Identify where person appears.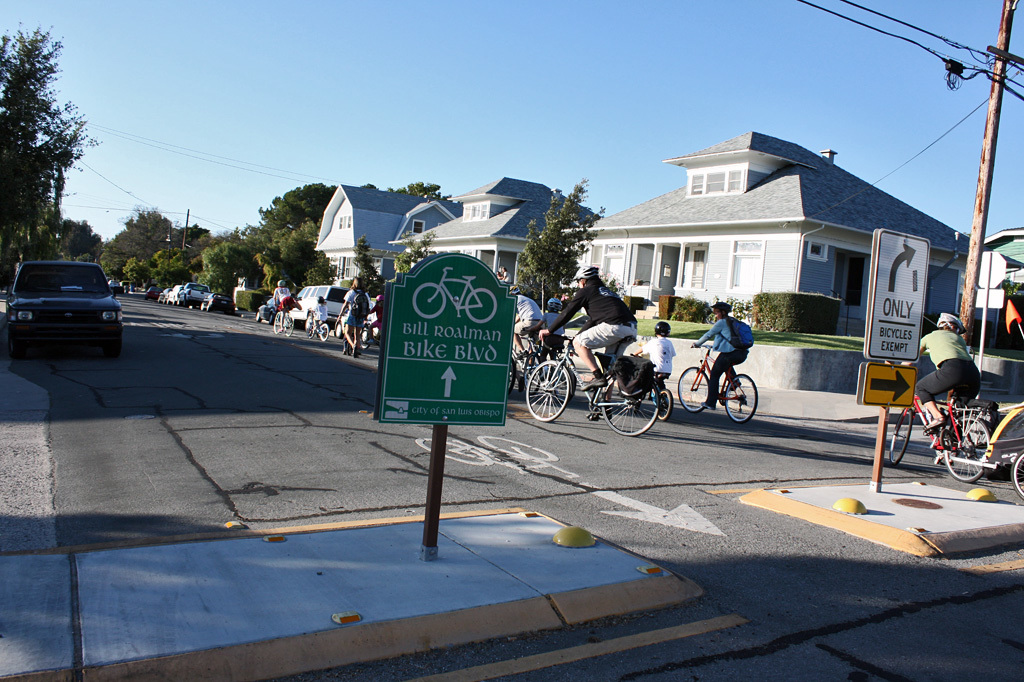
Appears at 496 270 507 278.
